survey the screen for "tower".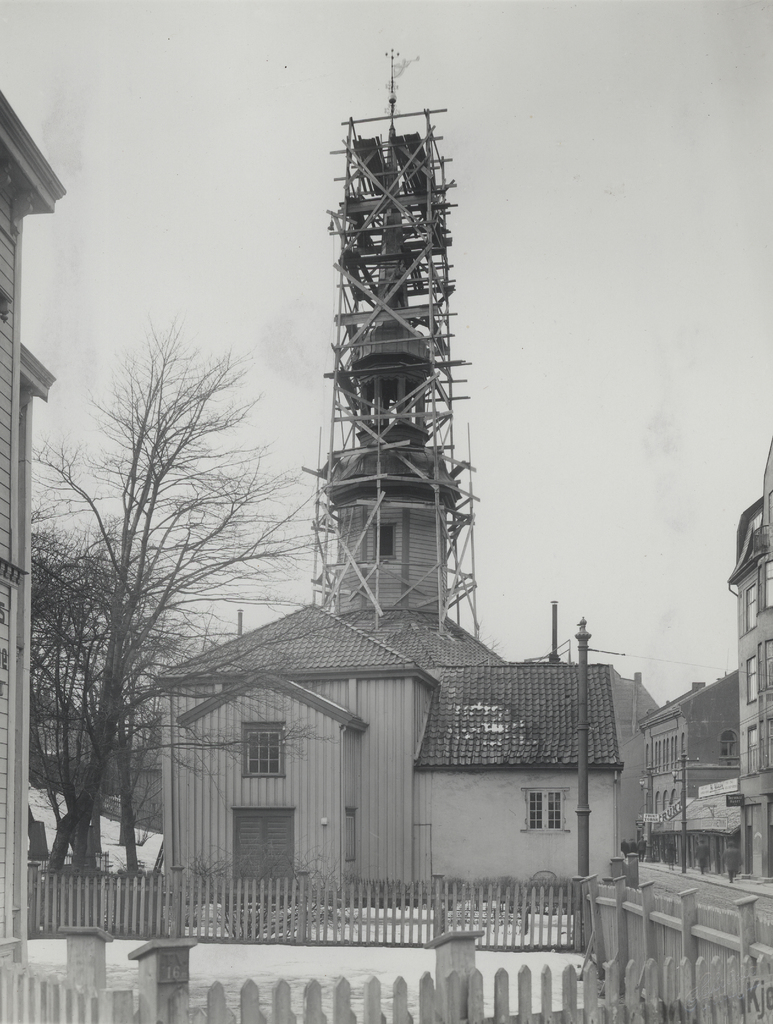
Survey found: region(328, 40, 465, 609).
